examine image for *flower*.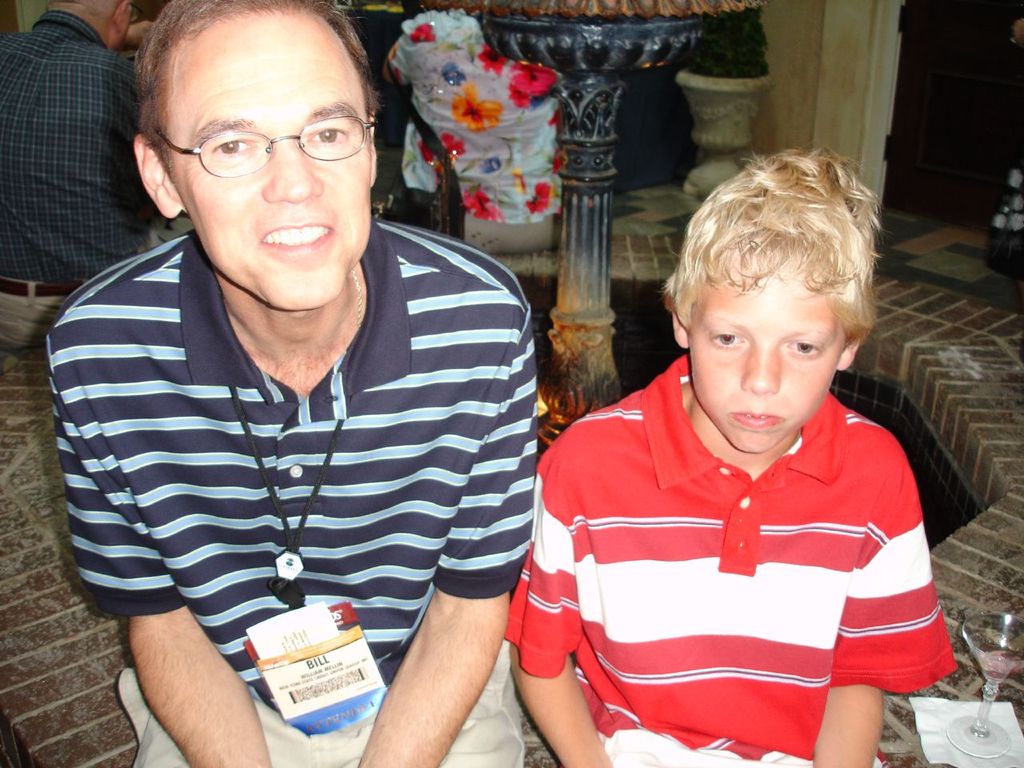
Examination result: crop(420, 142, 434, 166).
